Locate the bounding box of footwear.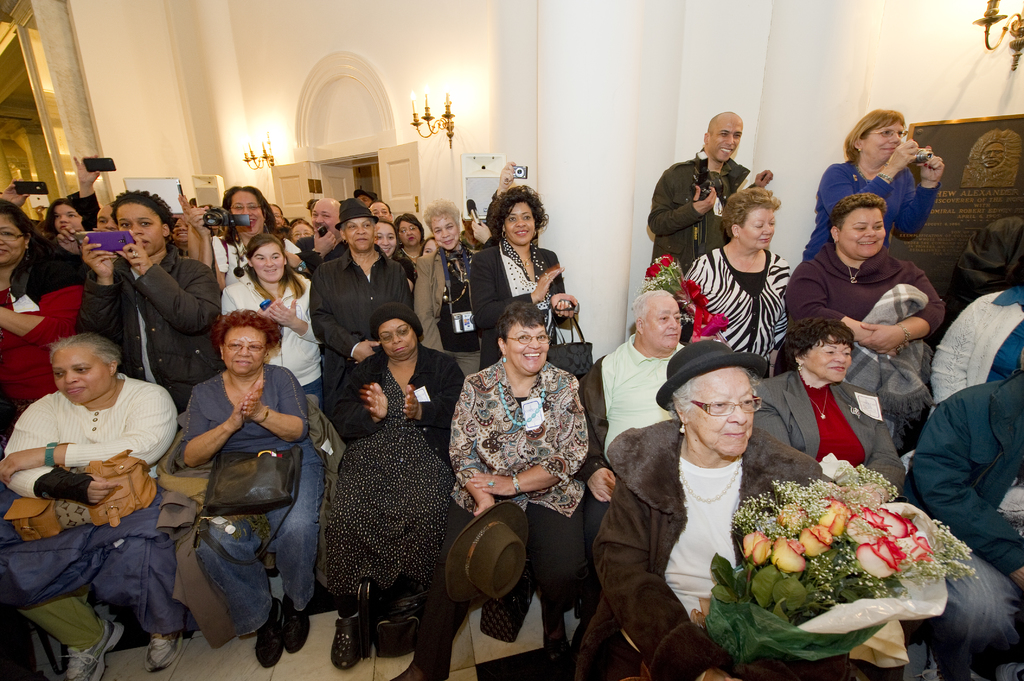
Bounding box: select_region(143, 630, 180, 675).
